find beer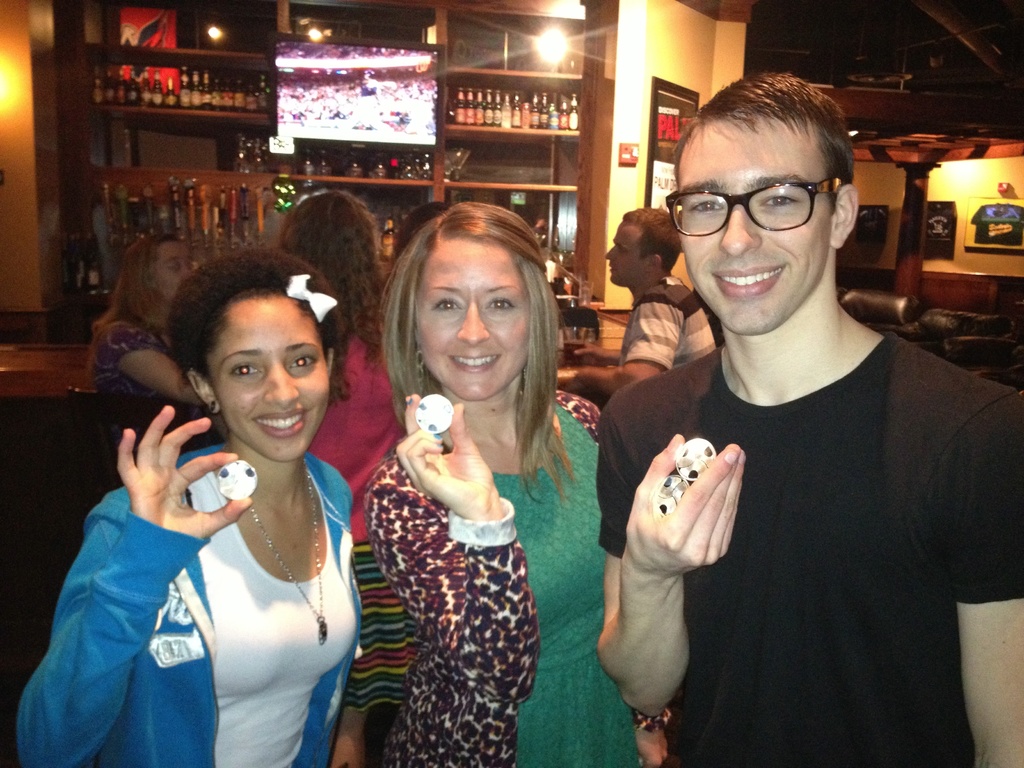
bbox(500, 94, 509, 127)
